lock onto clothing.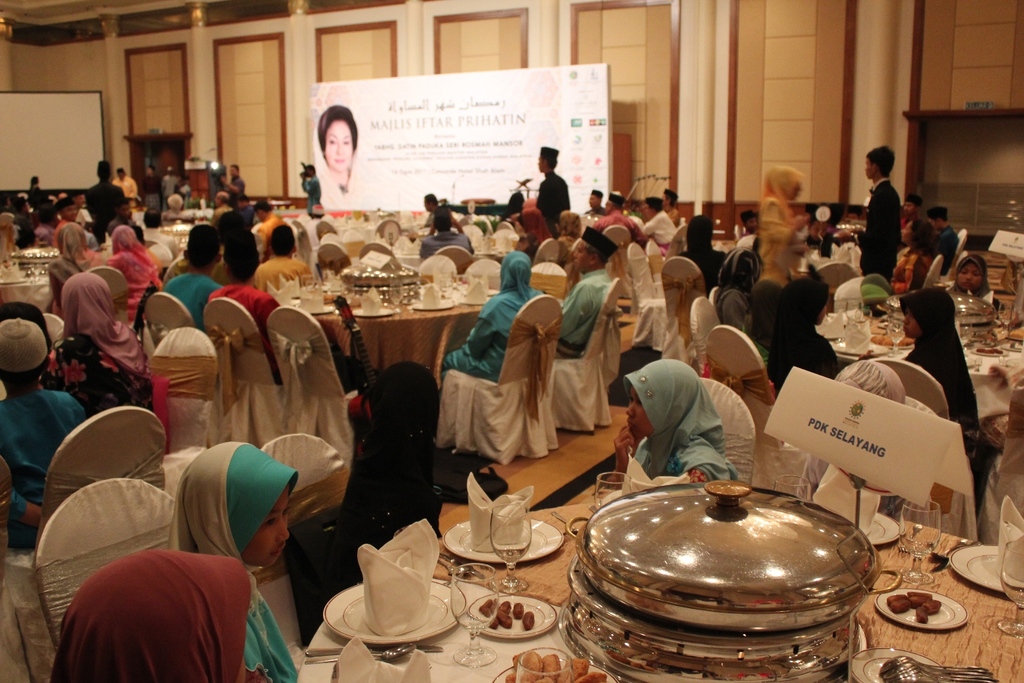
Locked: locate(212, 204, 230, 226).
